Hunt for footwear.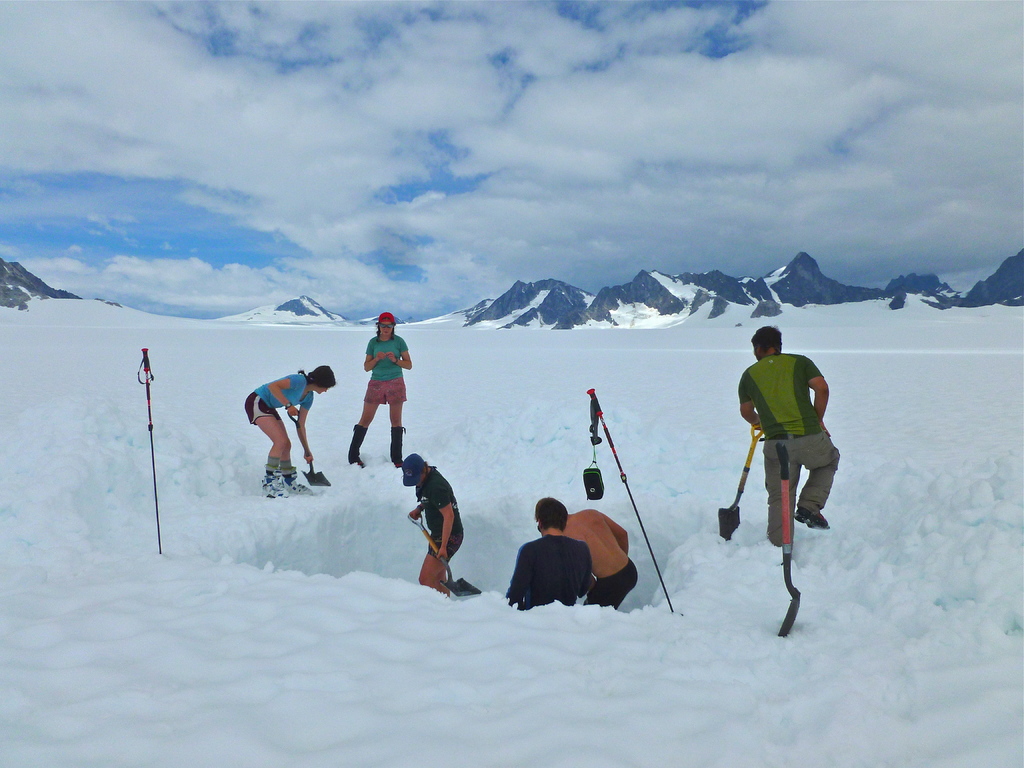
Hunted down at region(388, 422, 406, 472).
